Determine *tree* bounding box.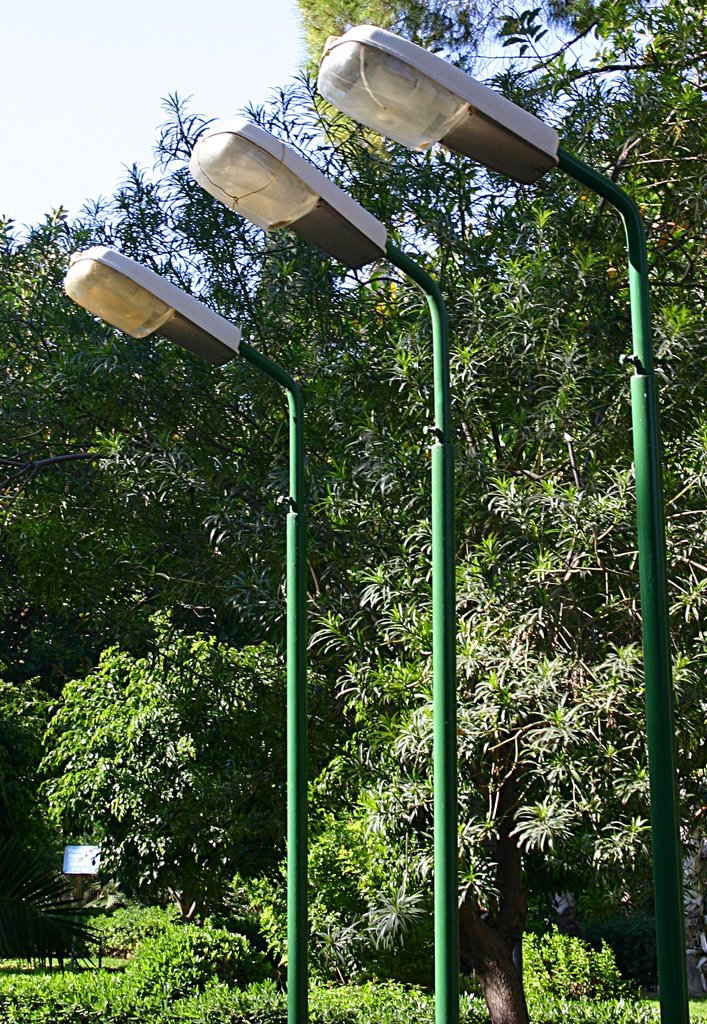
Determined: <box>275,0,706,579</box>.
